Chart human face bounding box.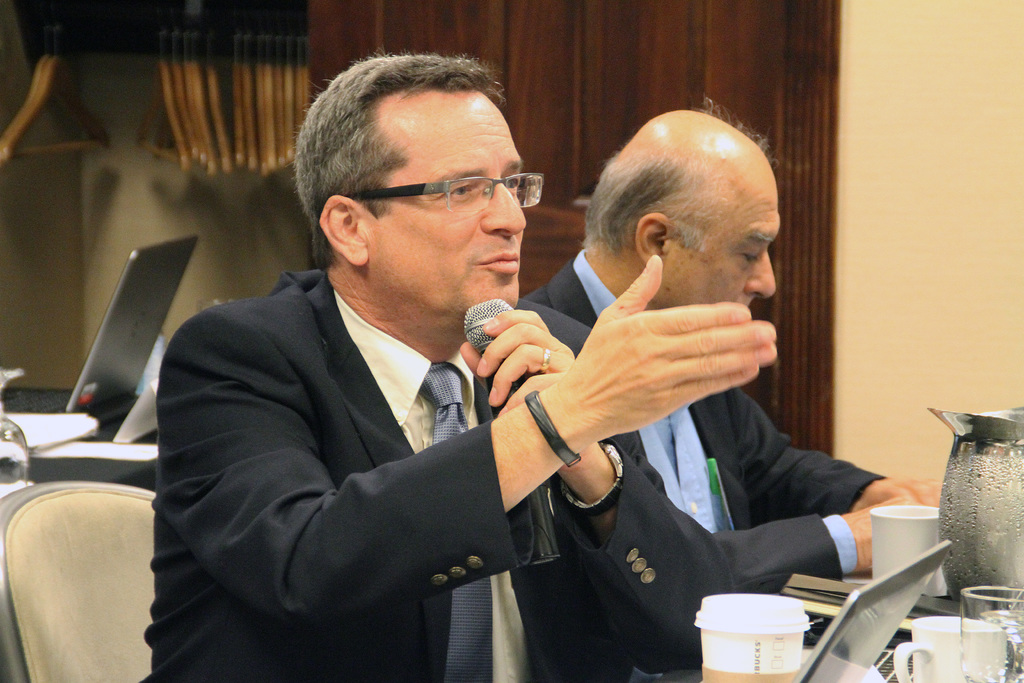
Charted: 655/193/781/311.
